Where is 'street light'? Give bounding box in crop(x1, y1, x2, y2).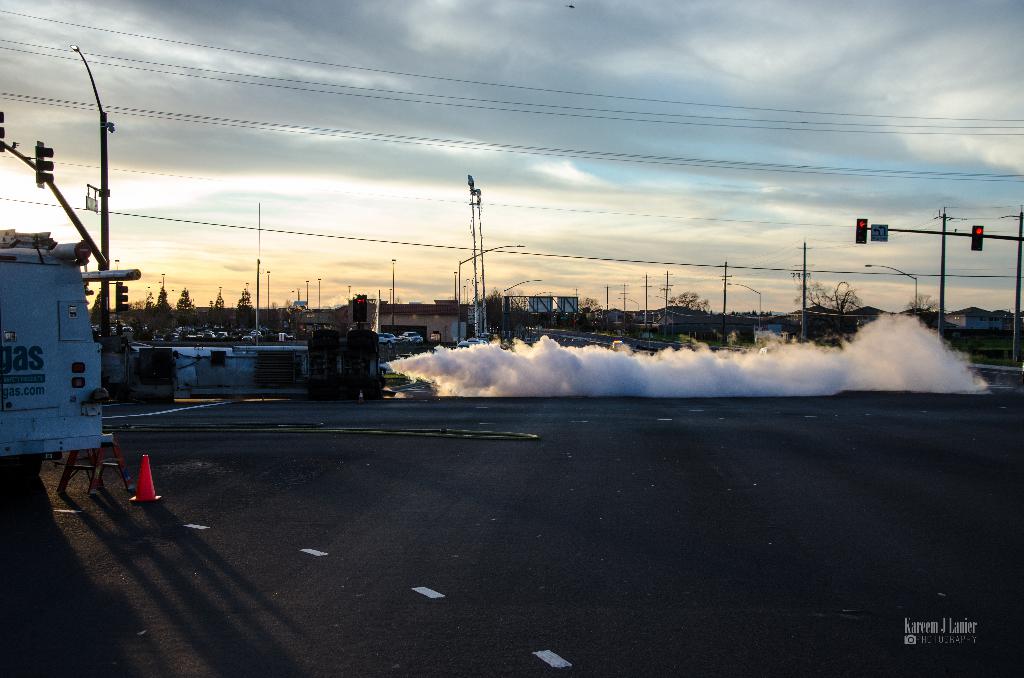
crop(66, 44, 113, 356).
